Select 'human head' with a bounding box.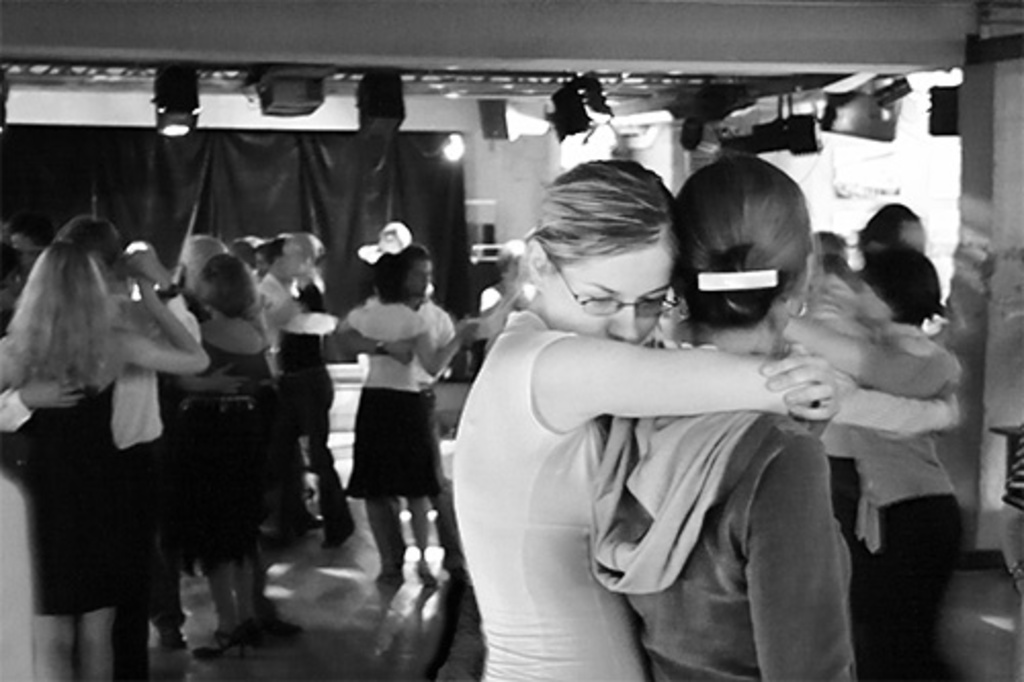
<bbox>852, 199, 930, 258</bbox>.
